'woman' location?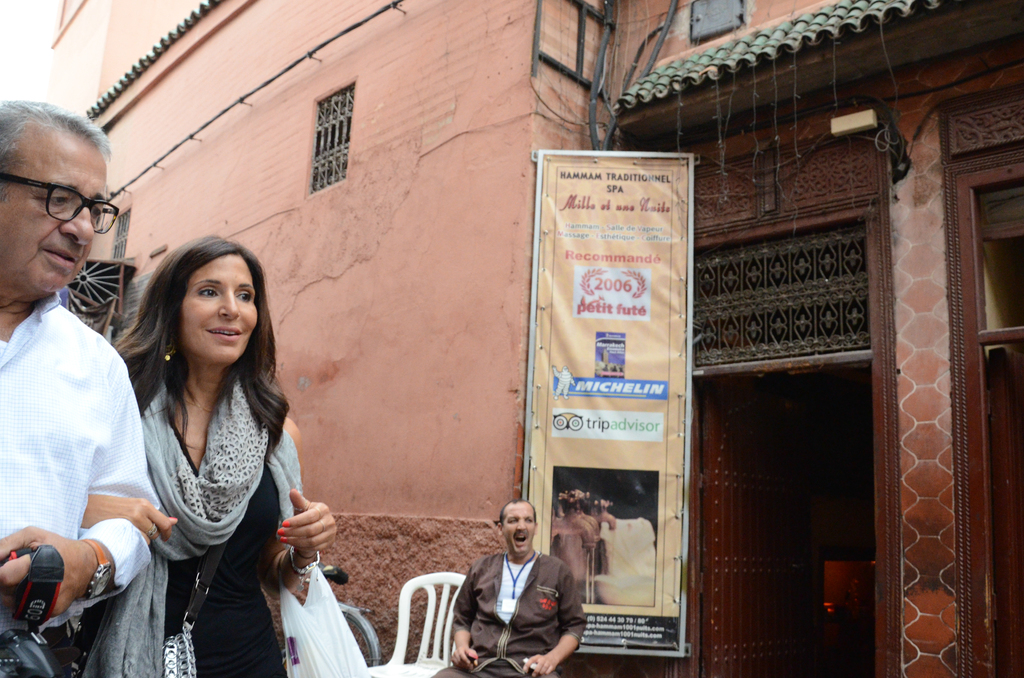
(x1=92, y1=220, x2=307, y2=677)
